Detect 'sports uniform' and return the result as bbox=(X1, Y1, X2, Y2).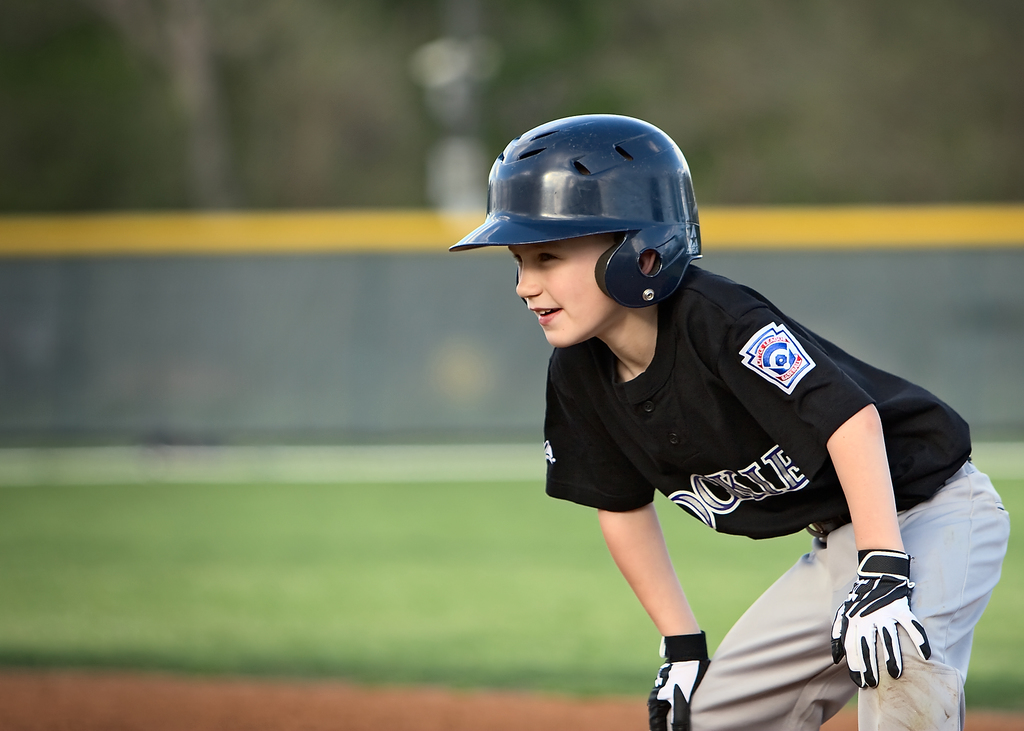
bbox=(445, 116, 1003, 714).
